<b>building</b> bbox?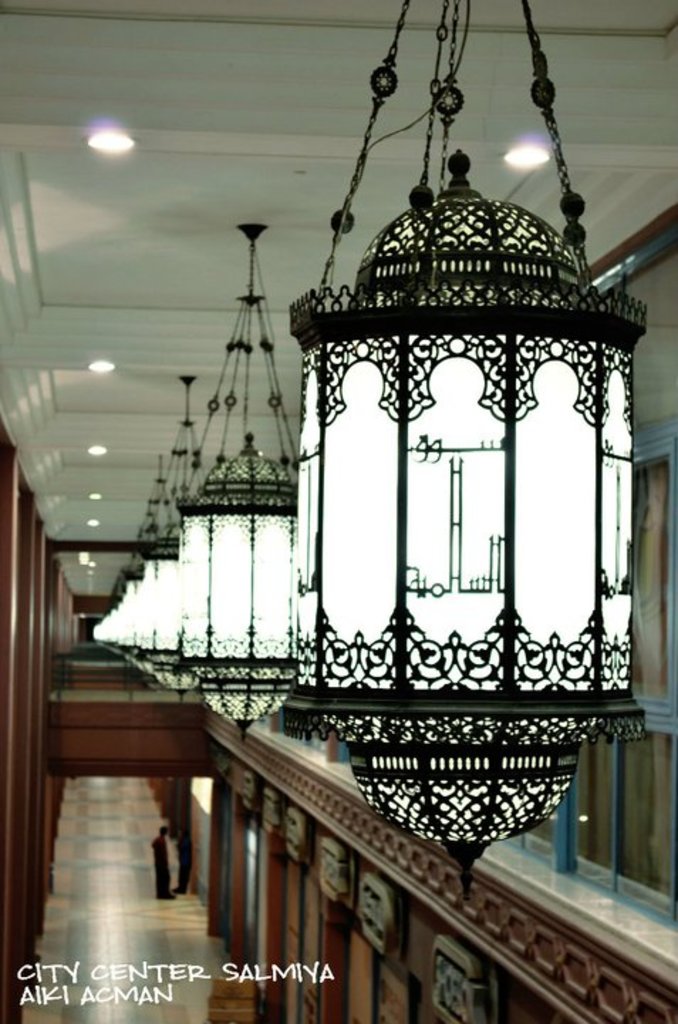
0:0:677:1023
